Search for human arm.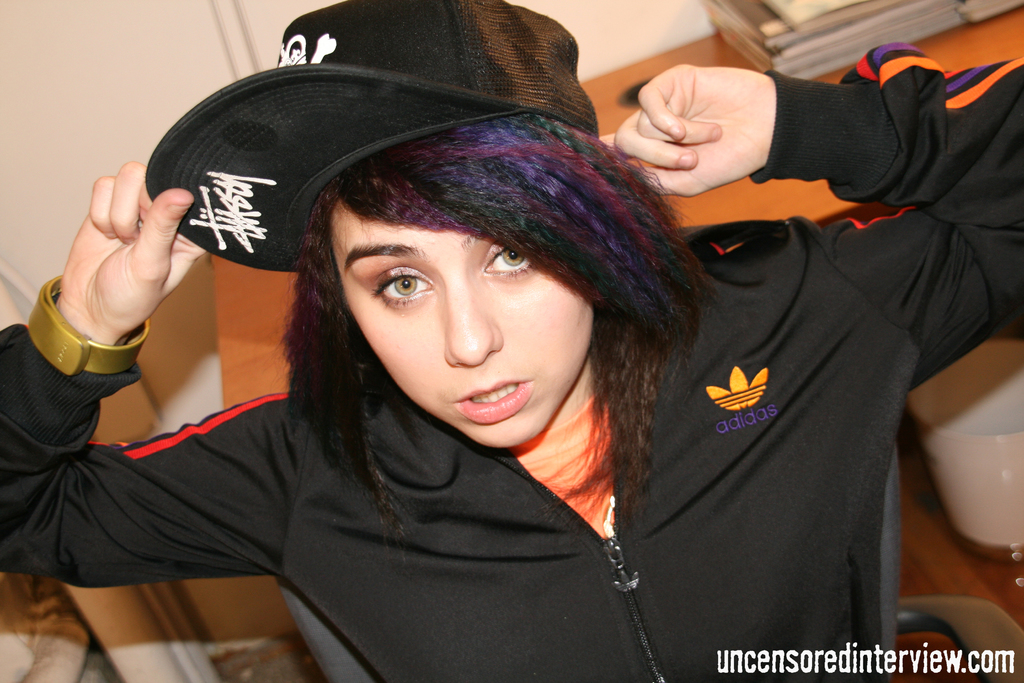
Found at 32,128,243,521.
